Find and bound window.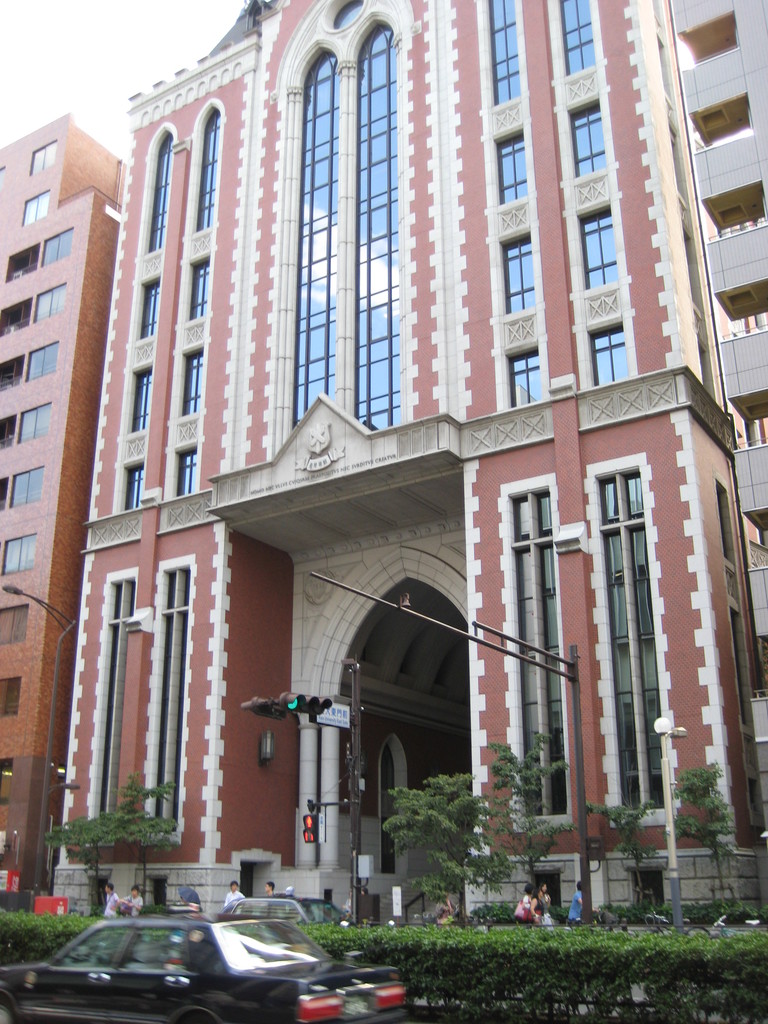
Bound: 41, 226, 74, 266.
